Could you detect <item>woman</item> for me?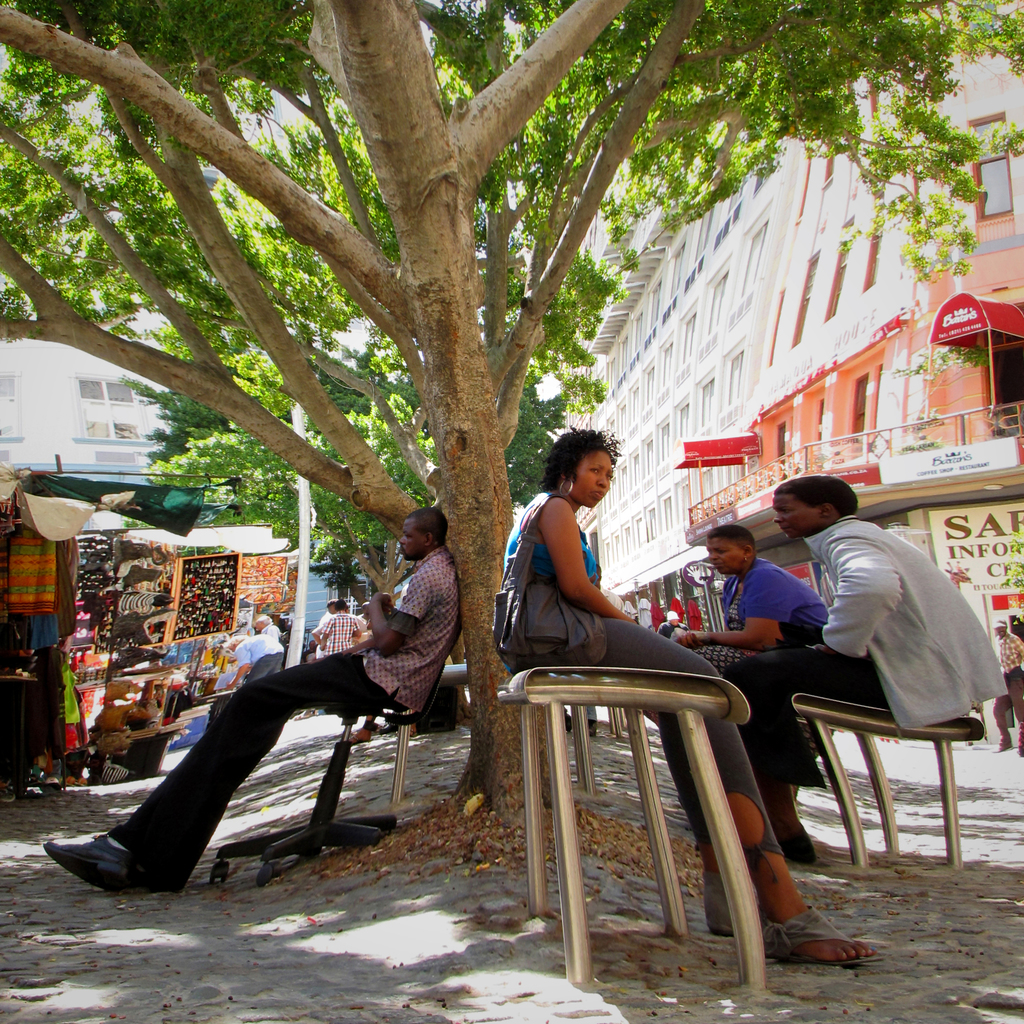
Detection result: 673 525 828 760.
